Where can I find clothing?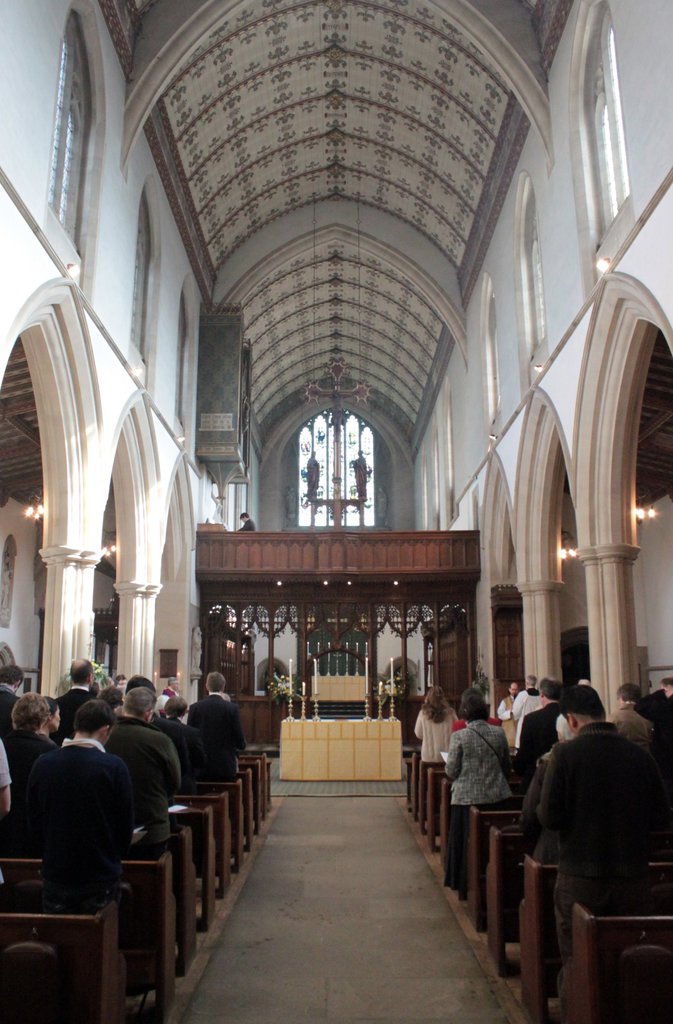
You can find it at Rect(238, 516, 257, 534).
